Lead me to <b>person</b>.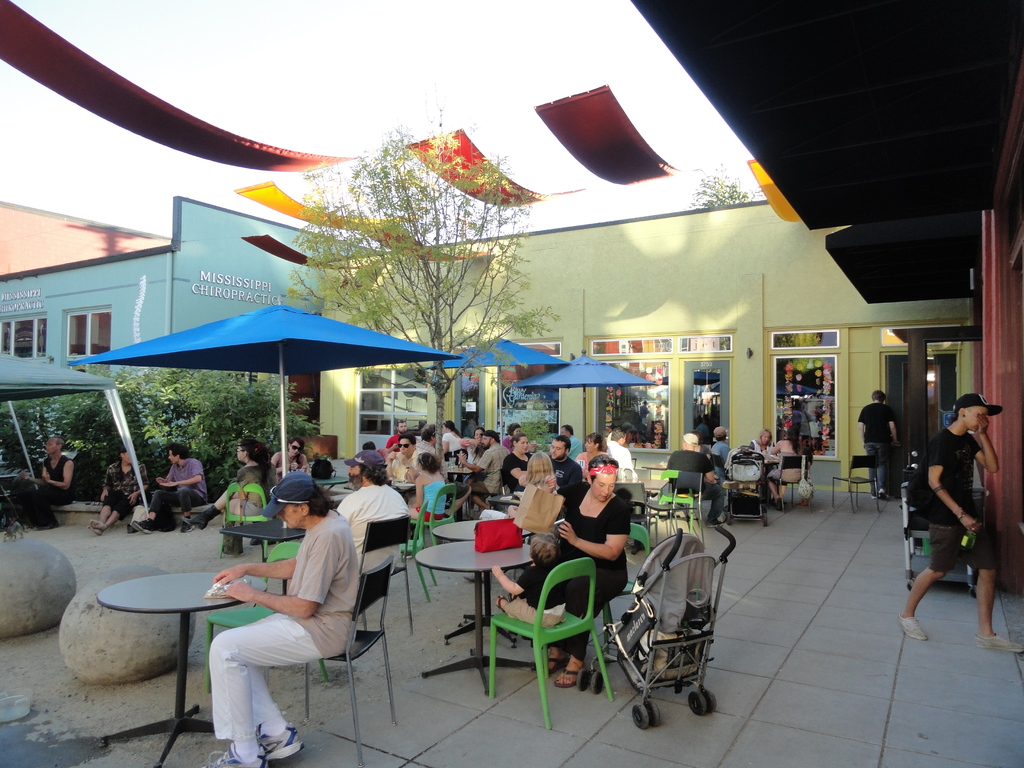
Lead to BBox(189, 434, 273, 549).
